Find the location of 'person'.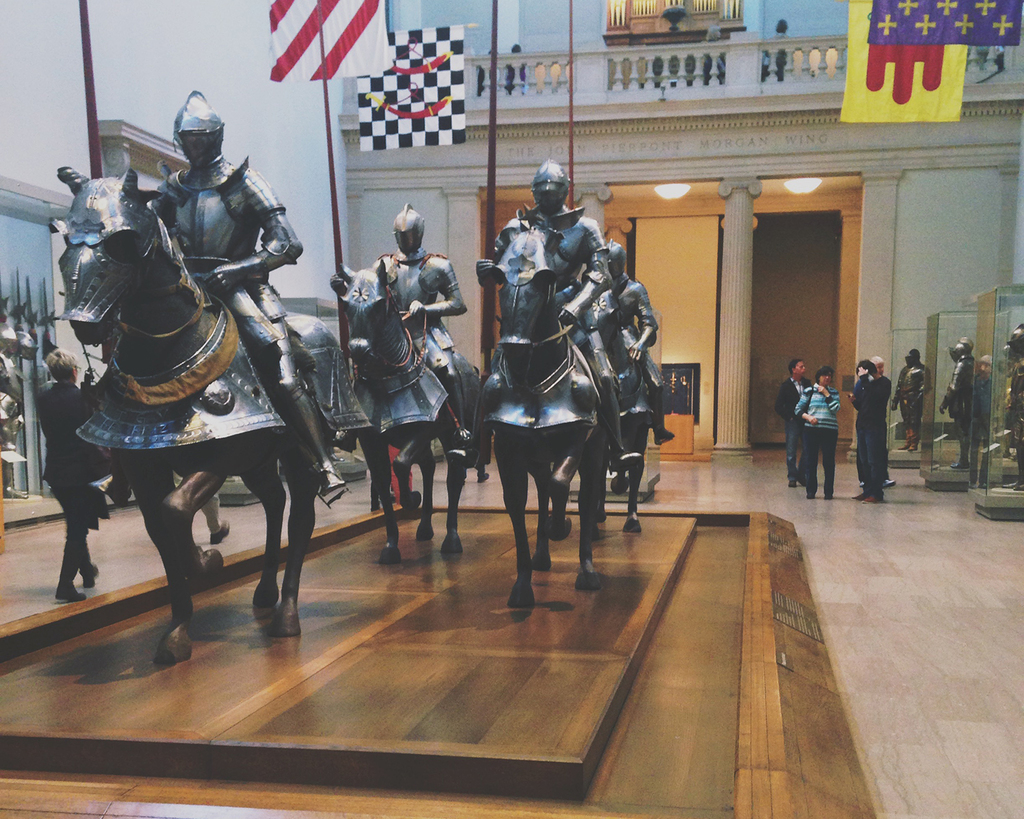
Location: rect(323, 196, 488, 454).
